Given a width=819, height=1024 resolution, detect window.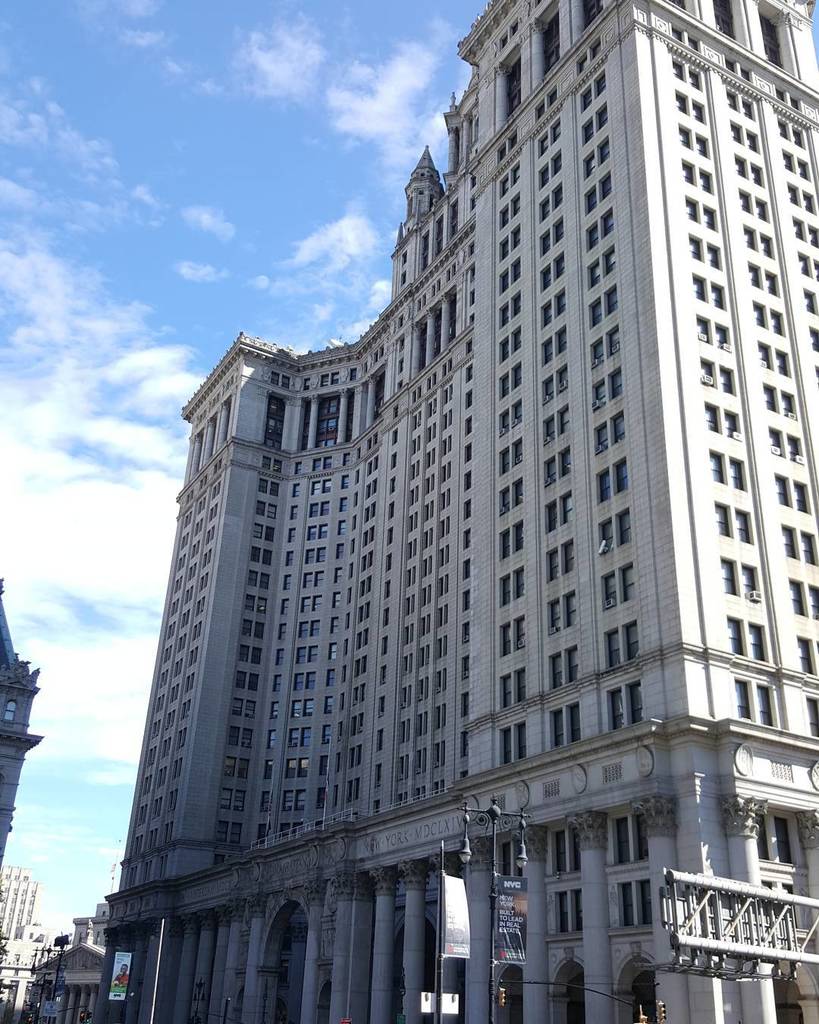
[586, 244, 614, 283].
